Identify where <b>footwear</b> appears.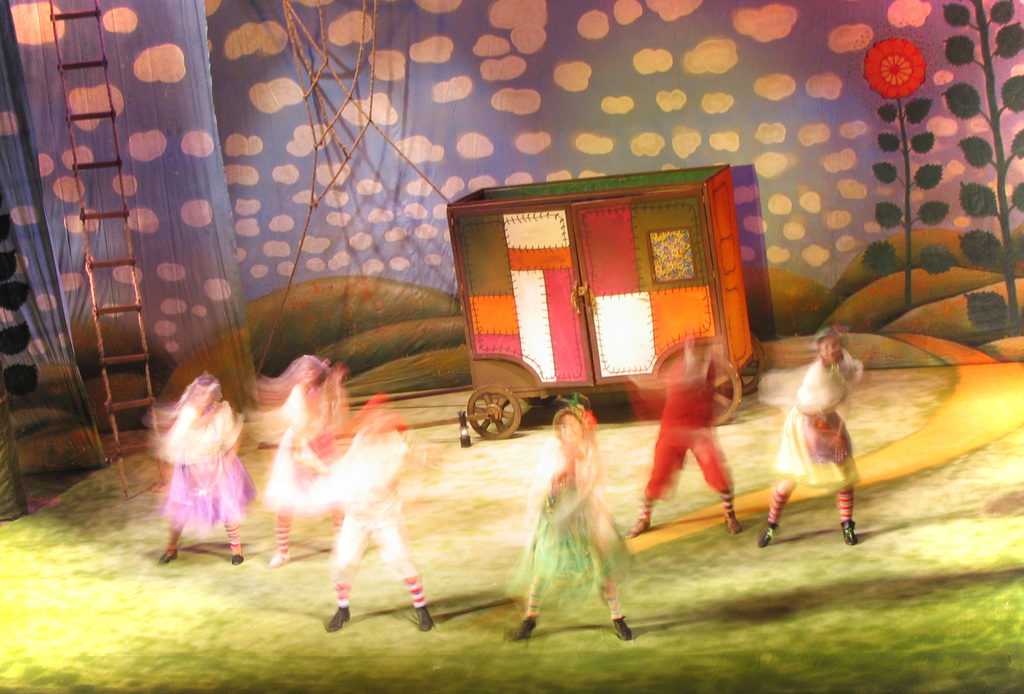
Appears at <region>613, 615, 632, 641</region>.
